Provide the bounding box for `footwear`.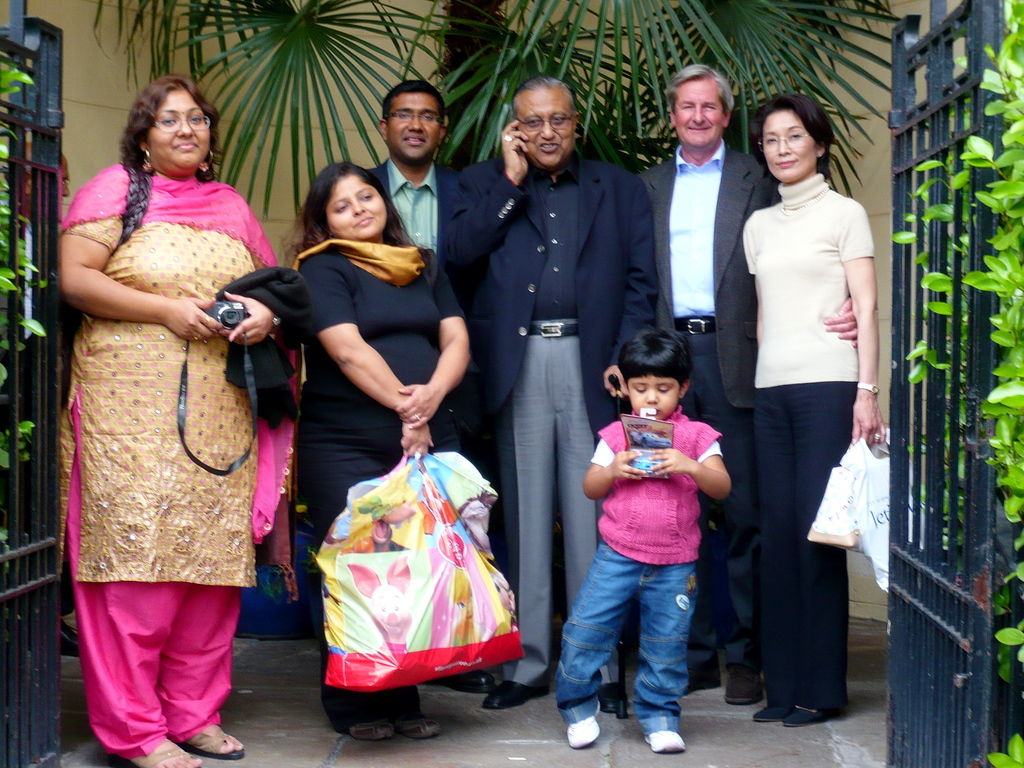
box=[784, 704, 845, 728].
